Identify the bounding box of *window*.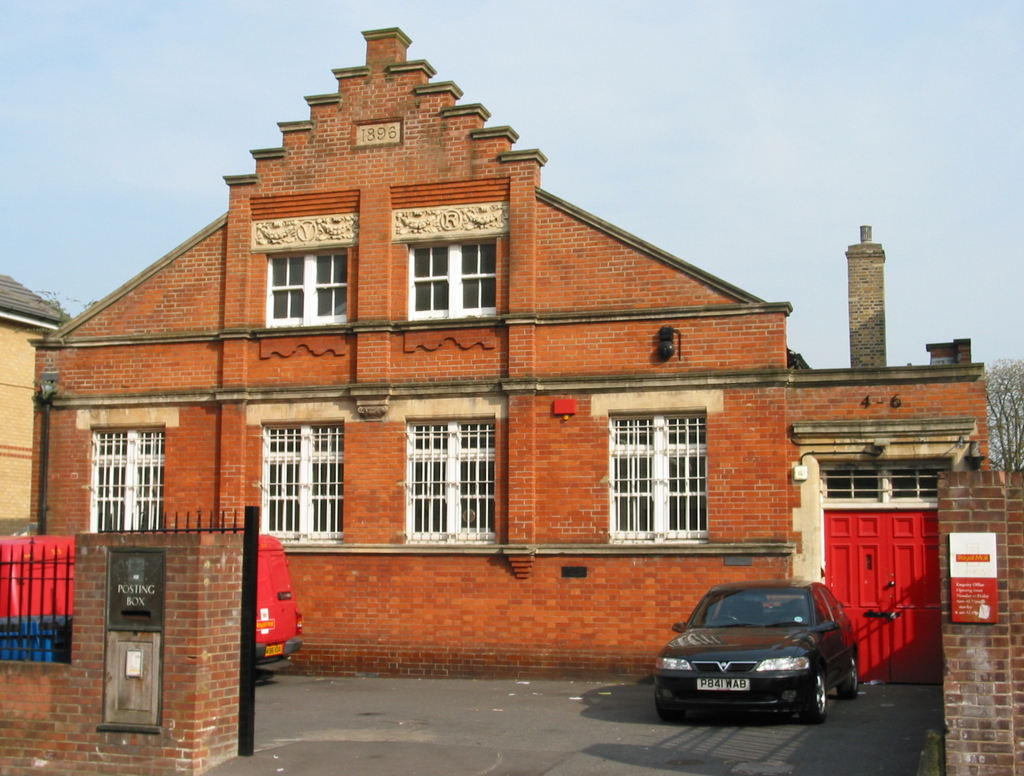
<bbox>452, 243, 494, 312</bbox>.
